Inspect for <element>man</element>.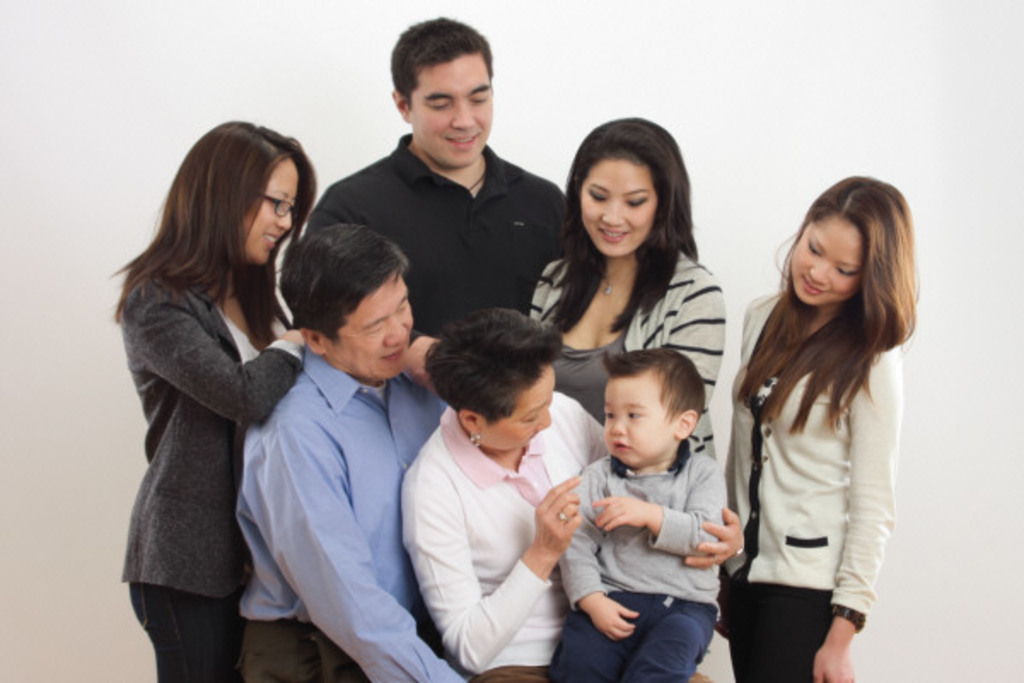
Inspection: <region>232, 217, 468, 681</region>.
